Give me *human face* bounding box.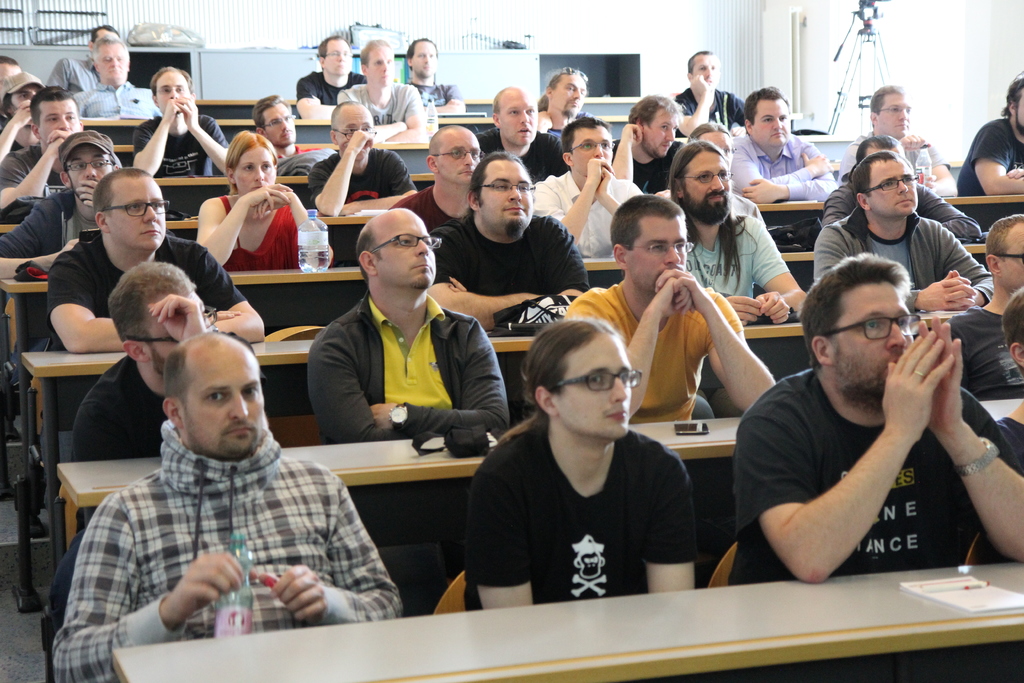
(340,107,371,154).
